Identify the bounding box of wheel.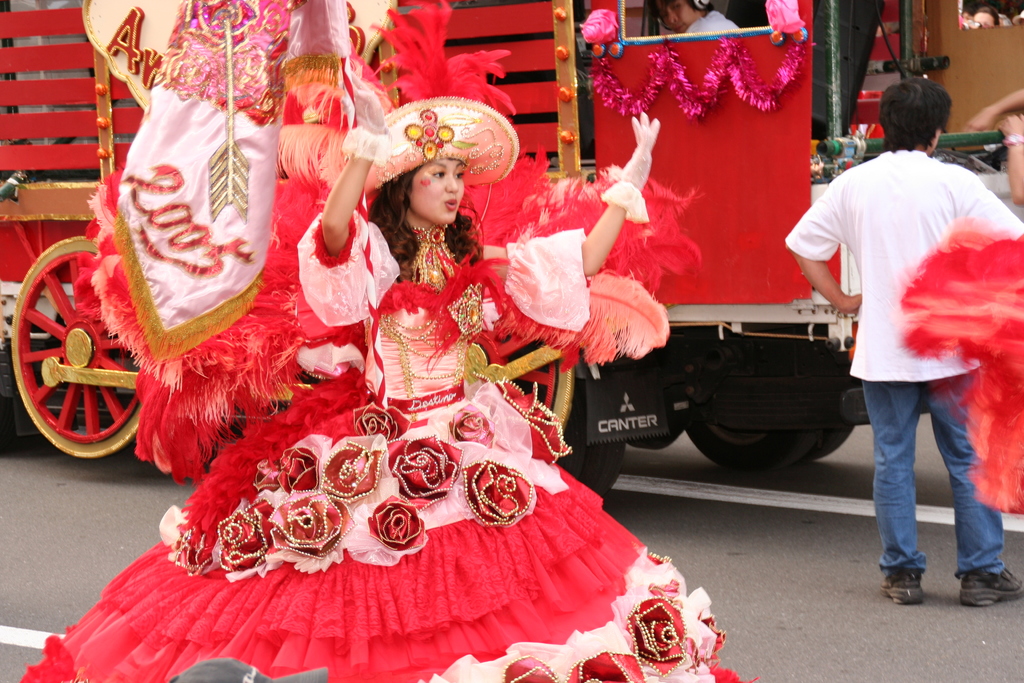
rect(19, 254, 141, 457).
